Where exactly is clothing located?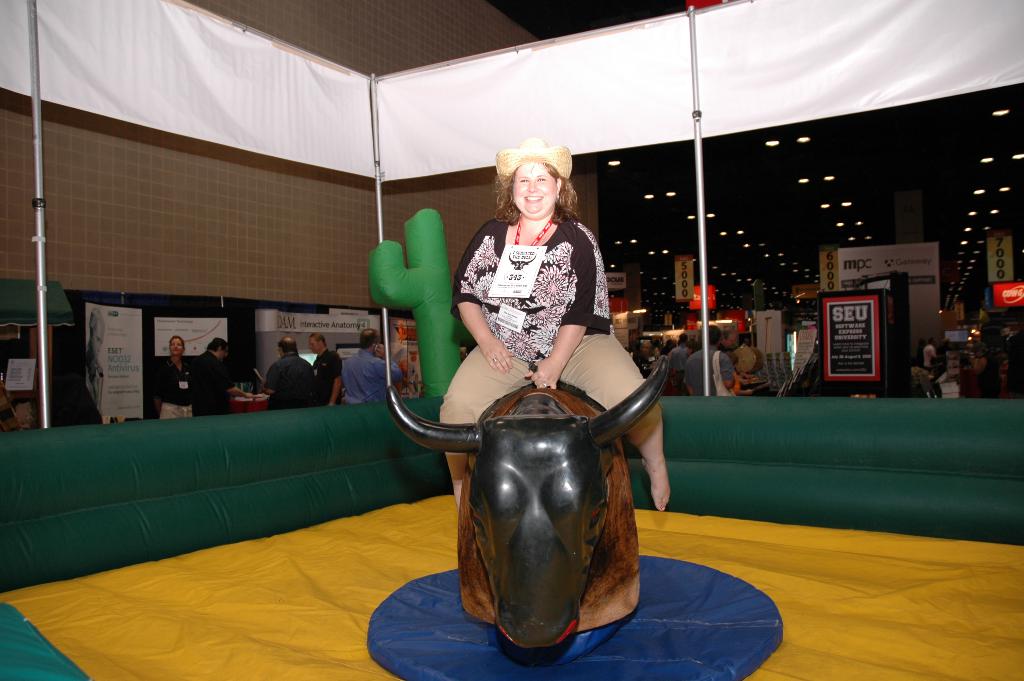
Its bounding box is left=680, top=342, right=732, bottom=393.
